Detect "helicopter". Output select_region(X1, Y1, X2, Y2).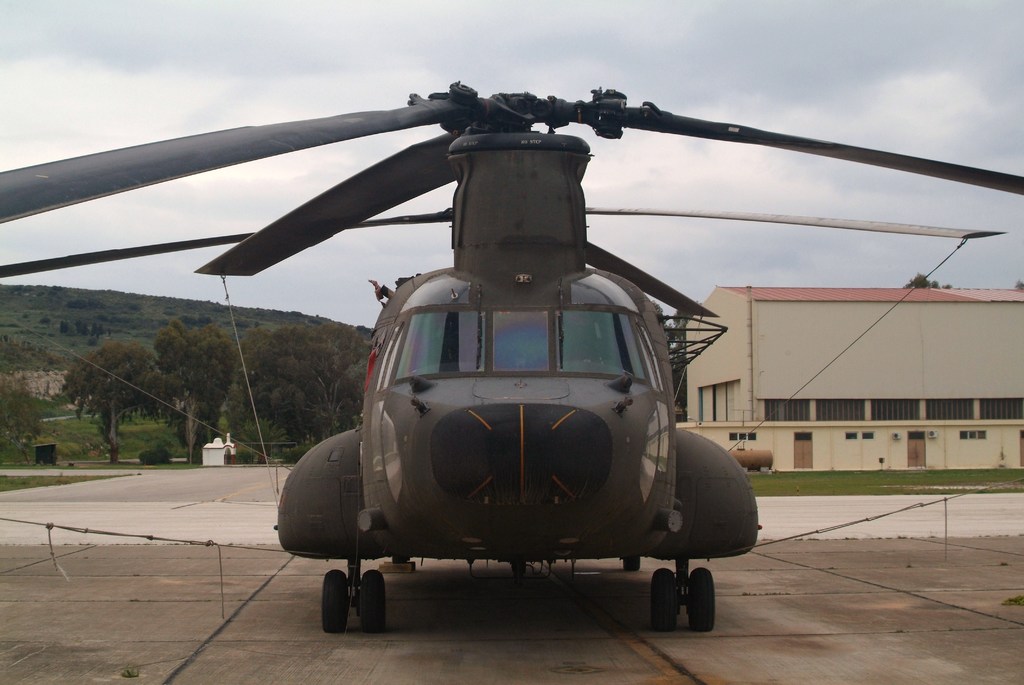
select_region(0, 78, 1023, 634).
